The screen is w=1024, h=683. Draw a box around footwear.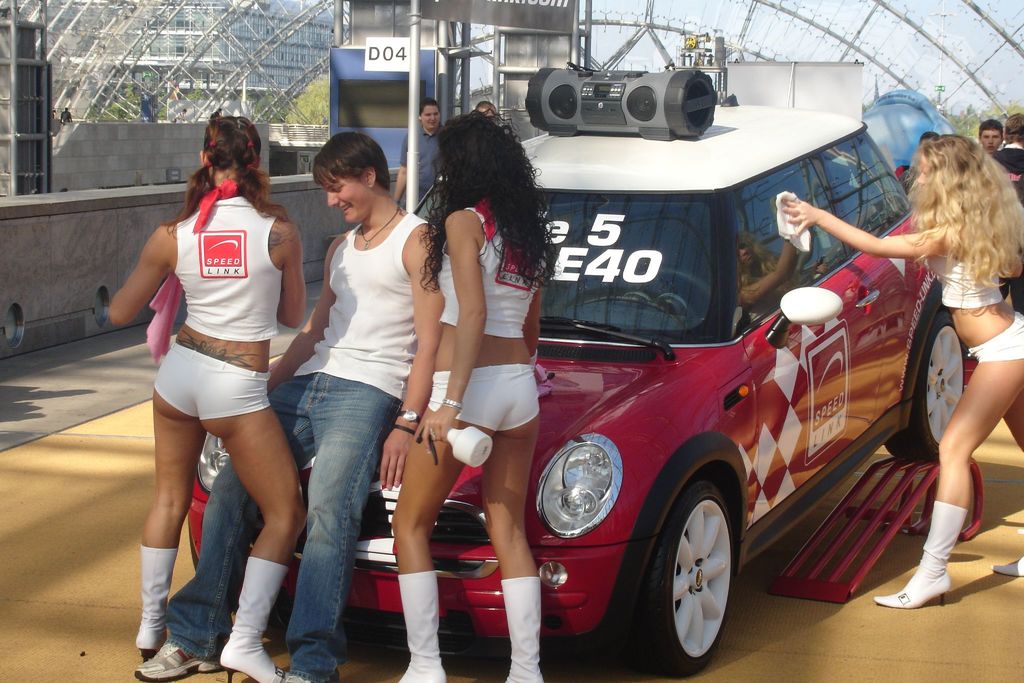
282:673:312:682.
